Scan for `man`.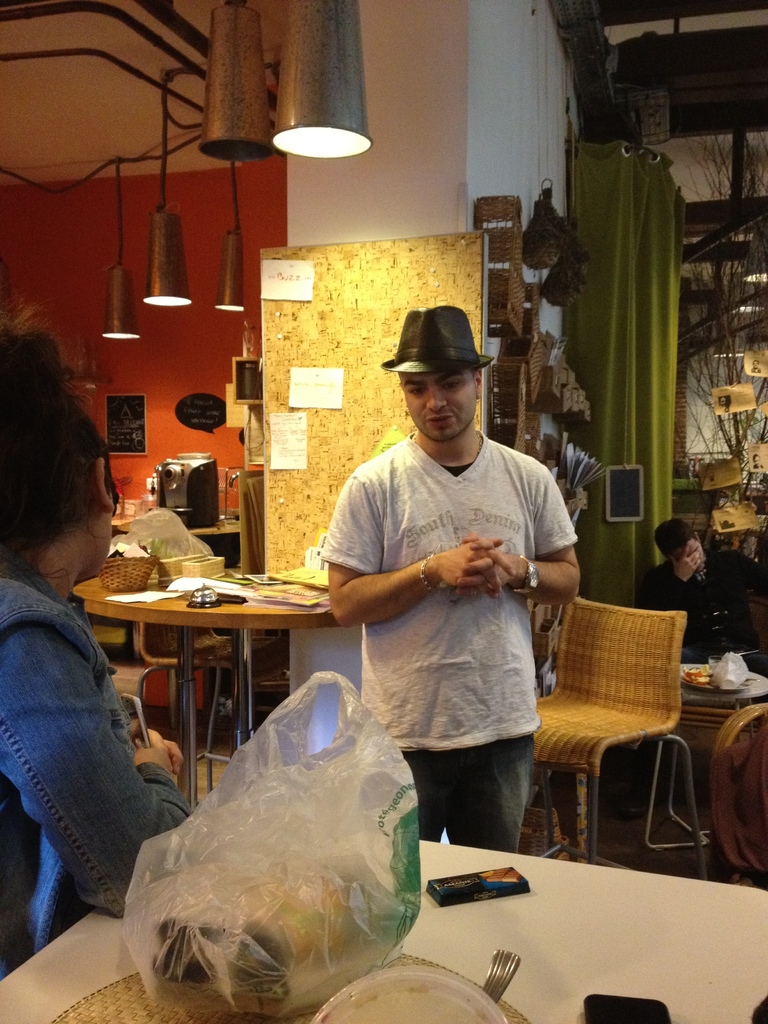
Scan result: [left=641, top=515, right=767, bottom=671].
